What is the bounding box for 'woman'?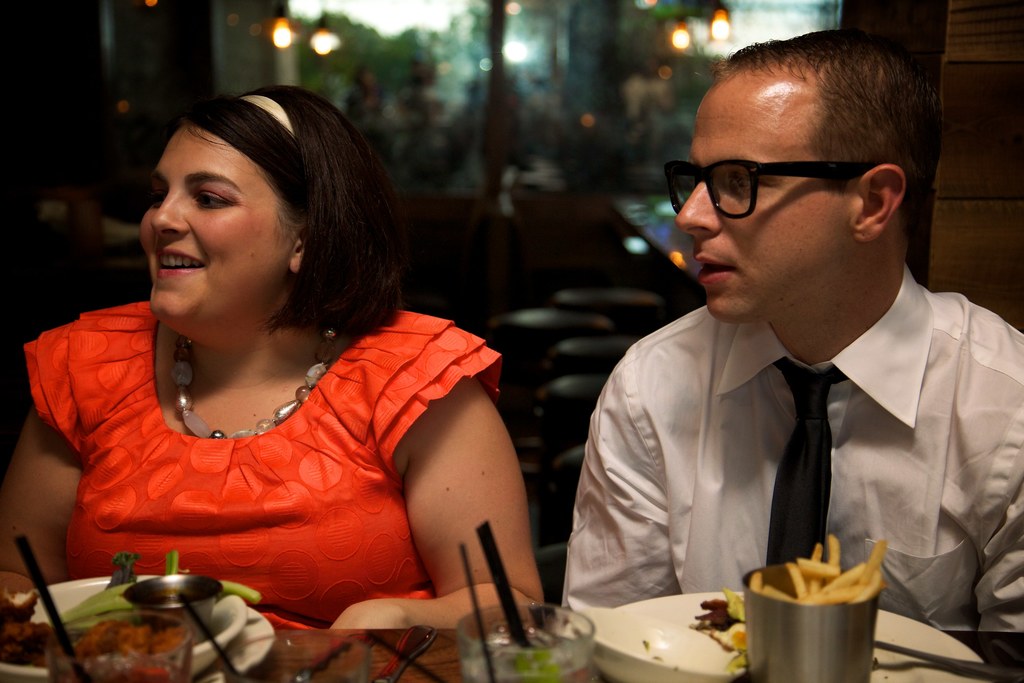
bbox(36, 91, 568, 650).
